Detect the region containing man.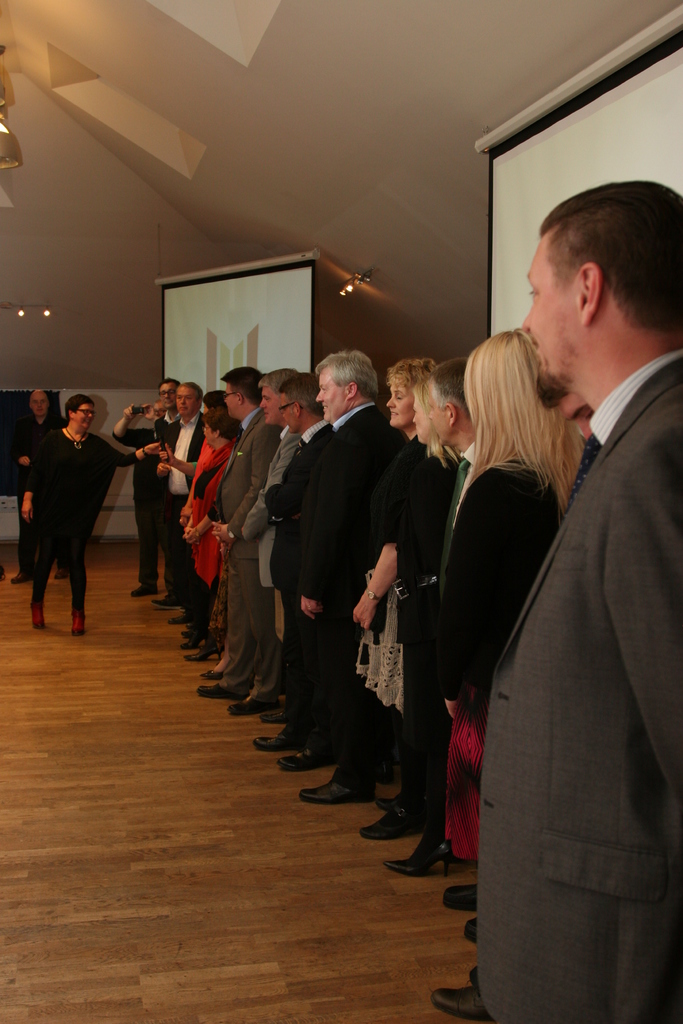
[x1=356, y1=362, x2=475, y2=841].
